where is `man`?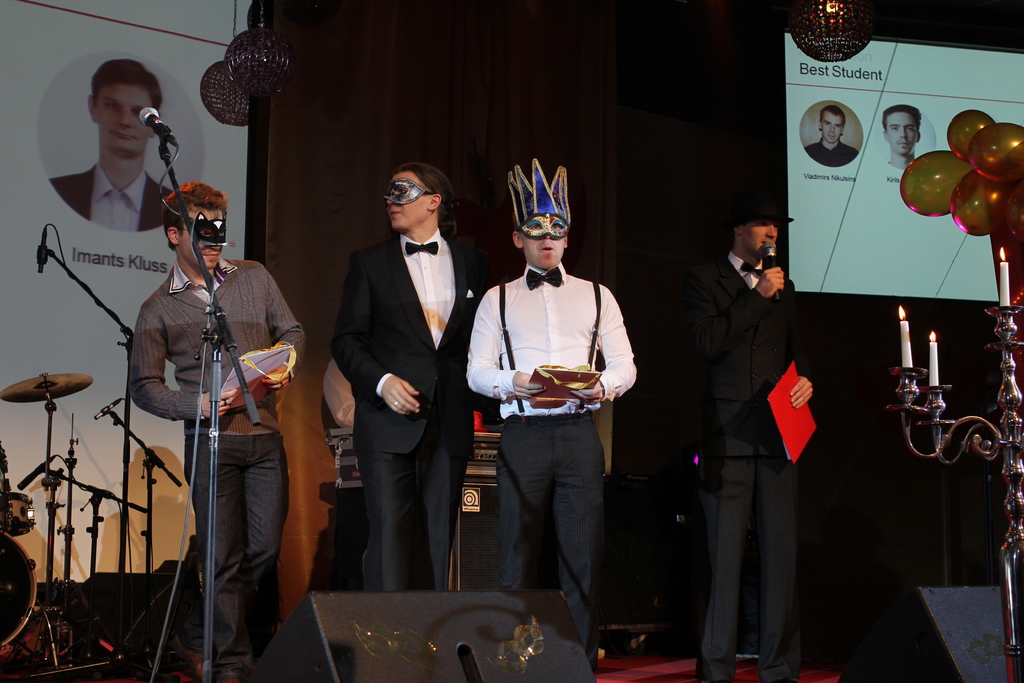
<region>694, 206, 820, 682</region>.
